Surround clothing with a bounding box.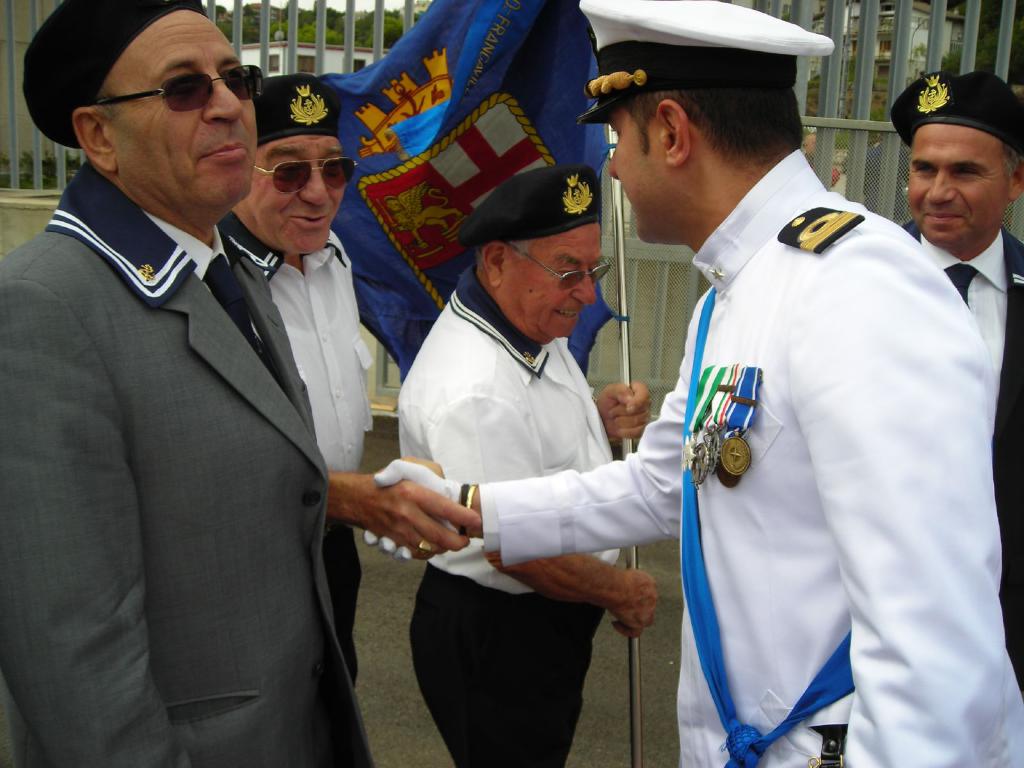
left=483, top=145, right=1023, bottom=767.
